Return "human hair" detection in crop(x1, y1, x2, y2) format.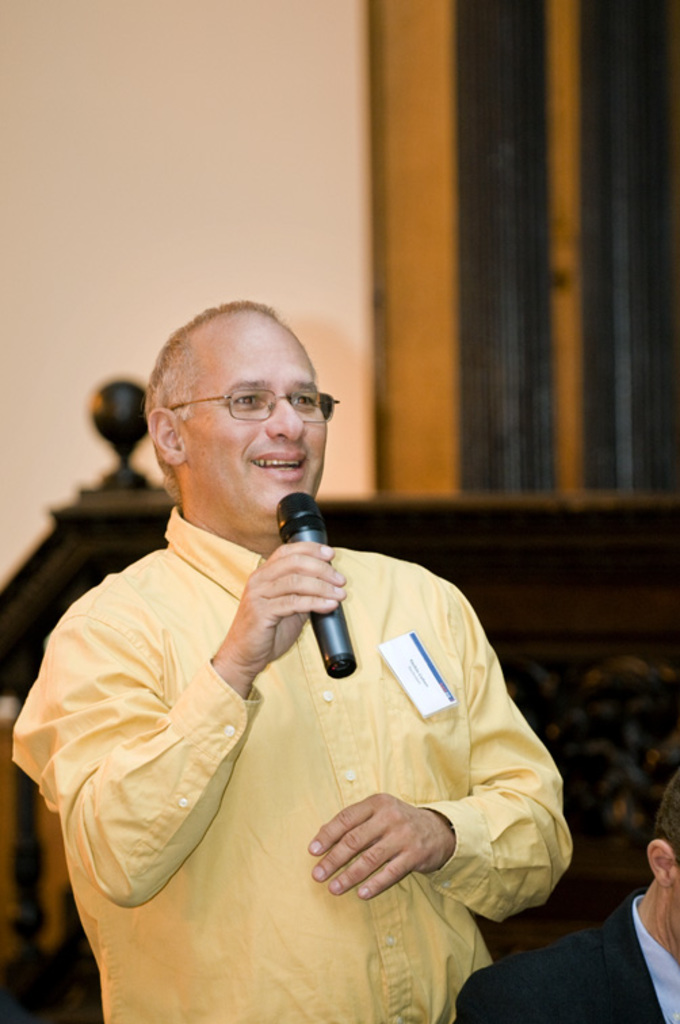
crop(137, 309, 314, 461).
